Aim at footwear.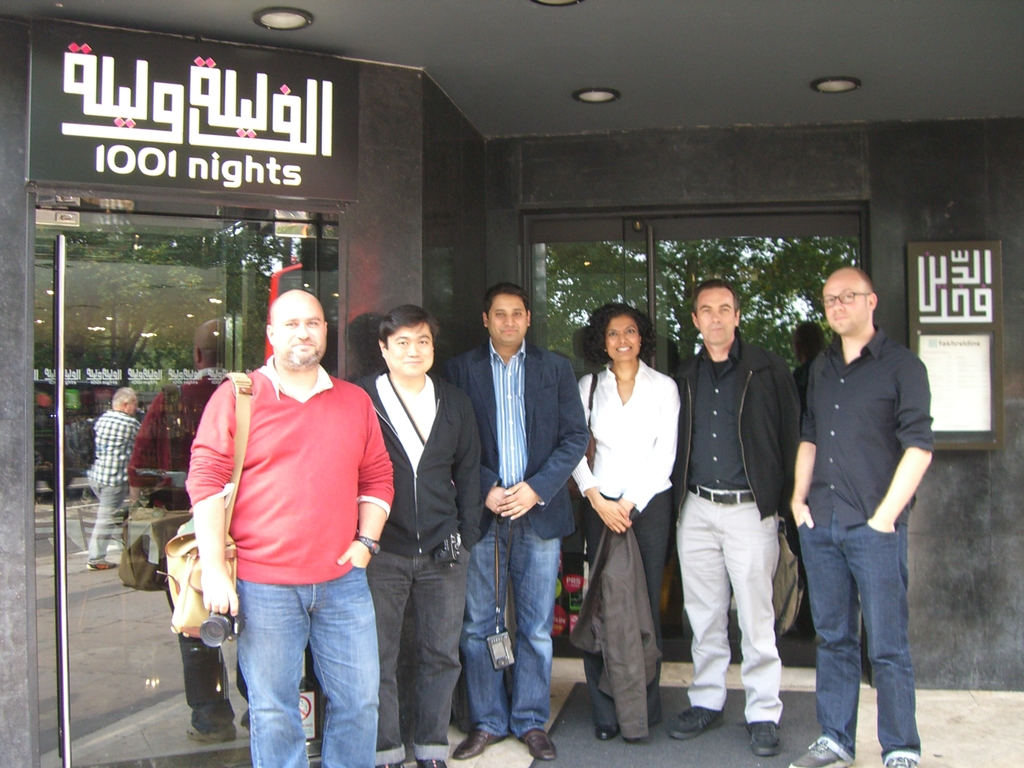
Aimed at (left=637, top=716, right=661, bottom=728).
